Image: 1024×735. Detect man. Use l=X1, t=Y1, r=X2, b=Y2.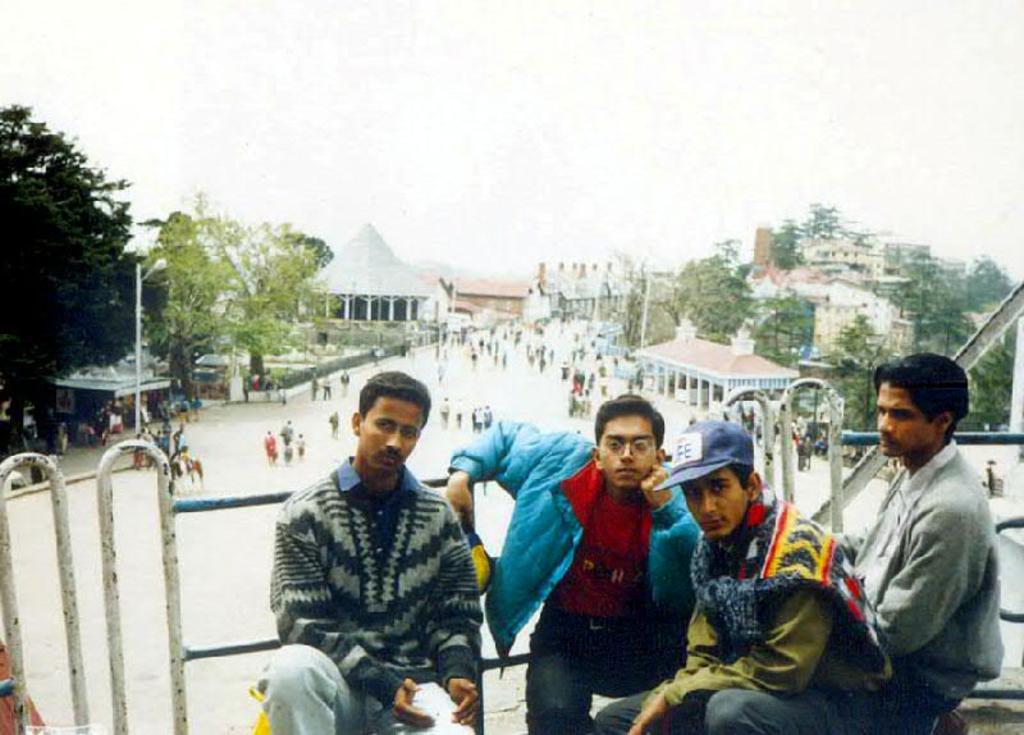
l=443, t=383, r=708, b=734.
